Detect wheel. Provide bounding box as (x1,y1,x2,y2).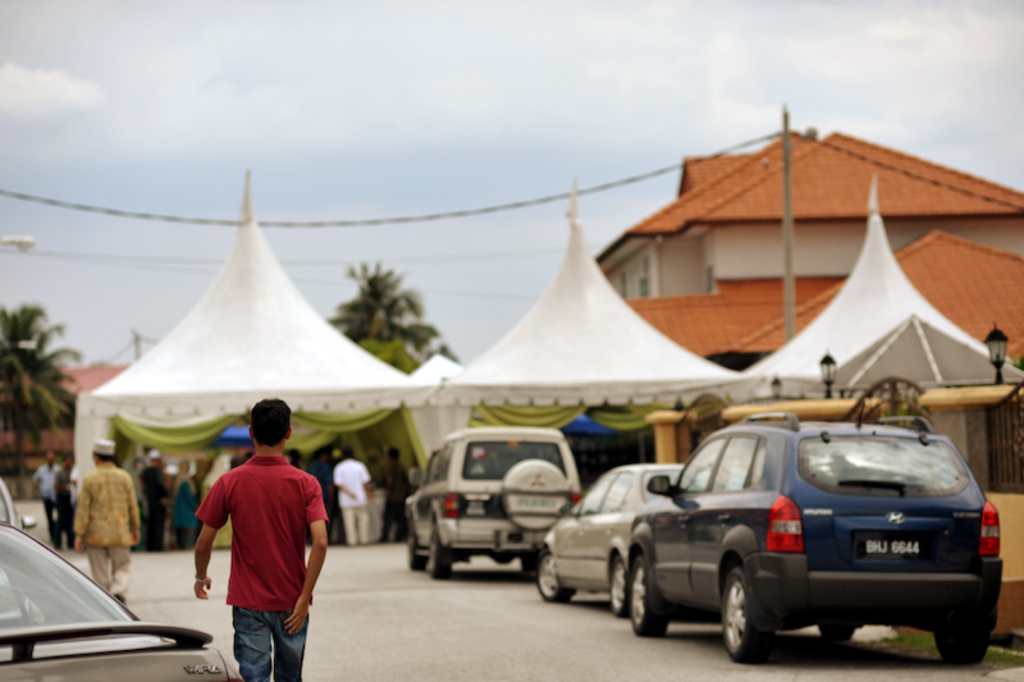
(530,555,585,604).
